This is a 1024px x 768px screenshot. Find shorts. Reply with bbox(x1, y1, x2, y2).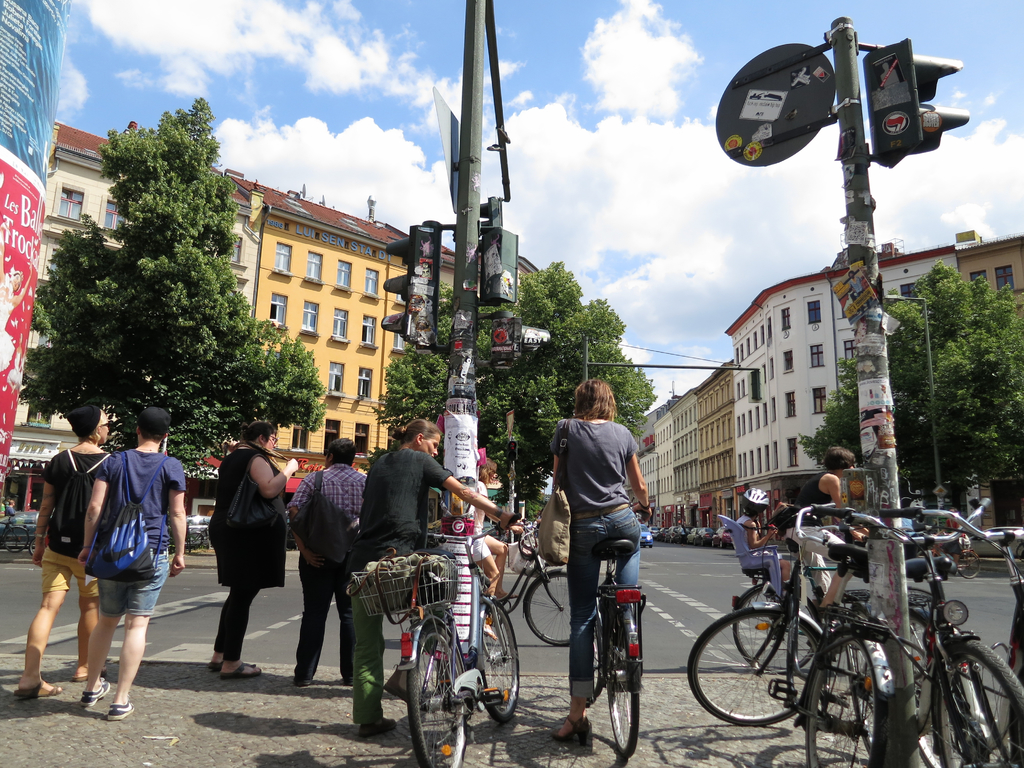
bbox(40, 545, 98, 596).
